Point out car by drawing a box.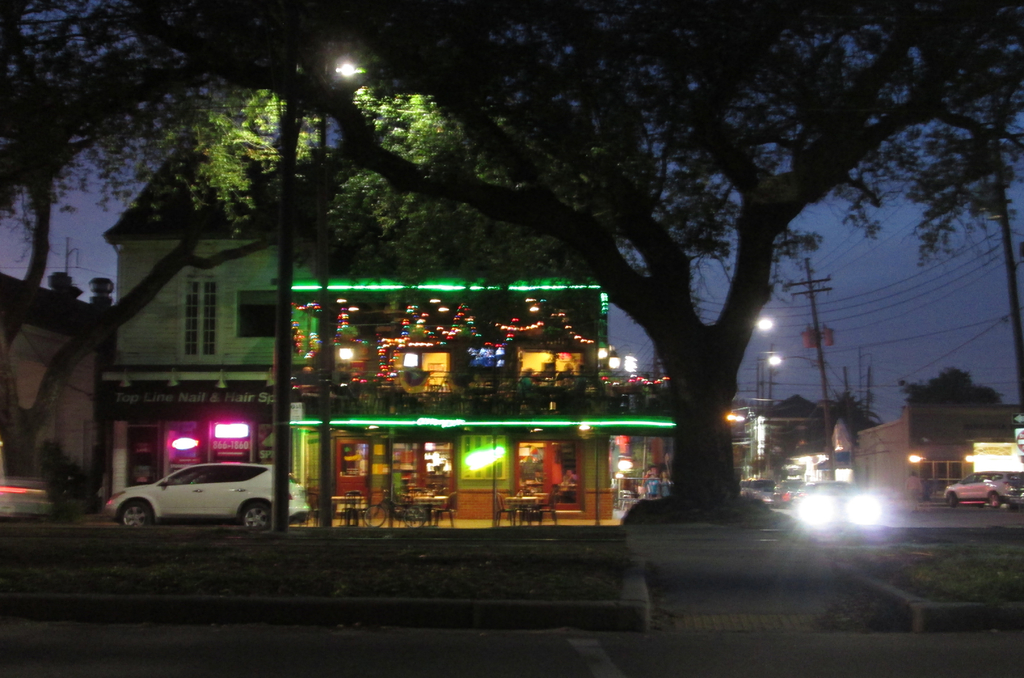
(939, 466, 1023, 509).
